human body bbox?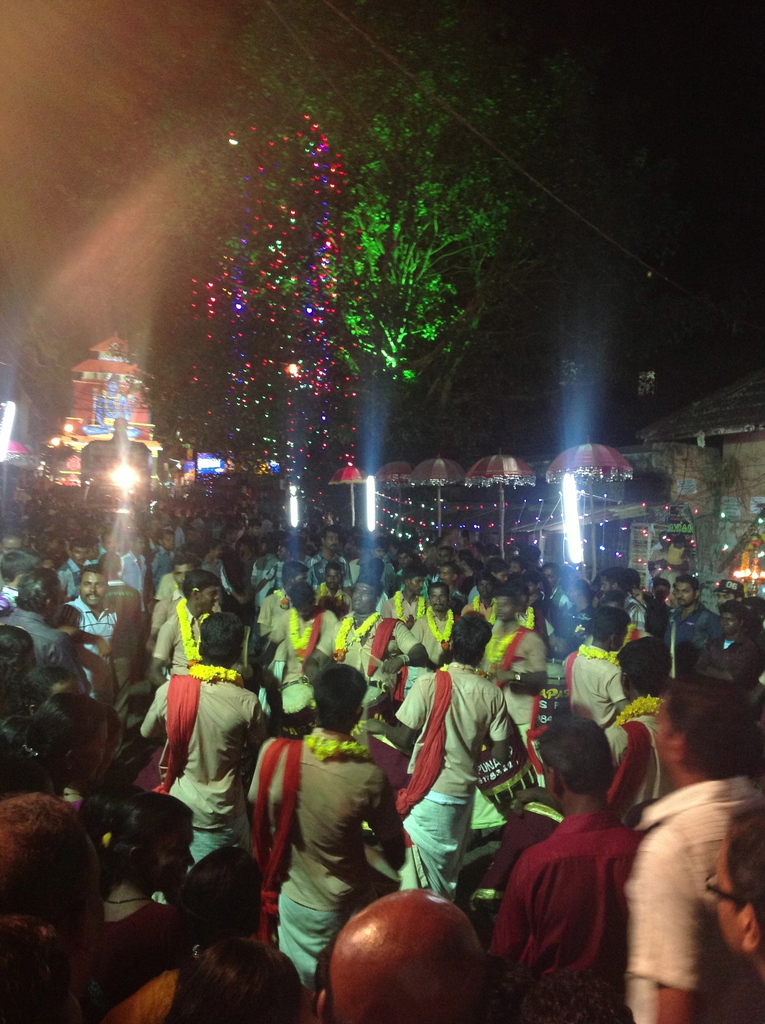
159,921,316,1020
